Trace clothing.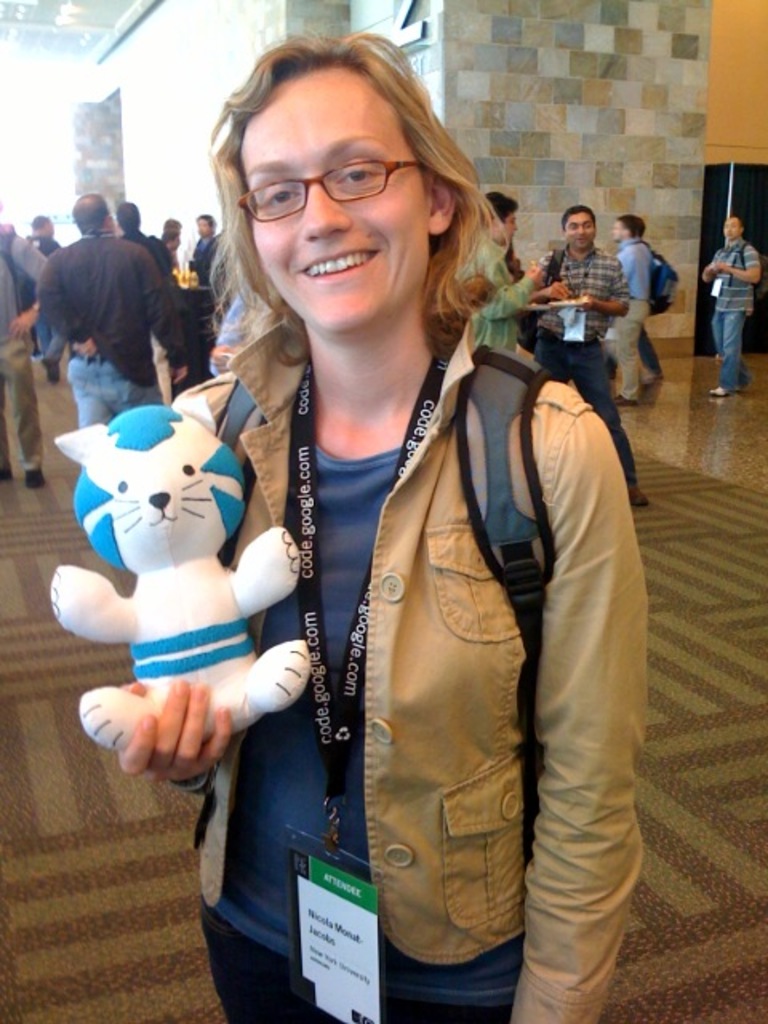
Traced to locate(187, 294, 640, 1022).
